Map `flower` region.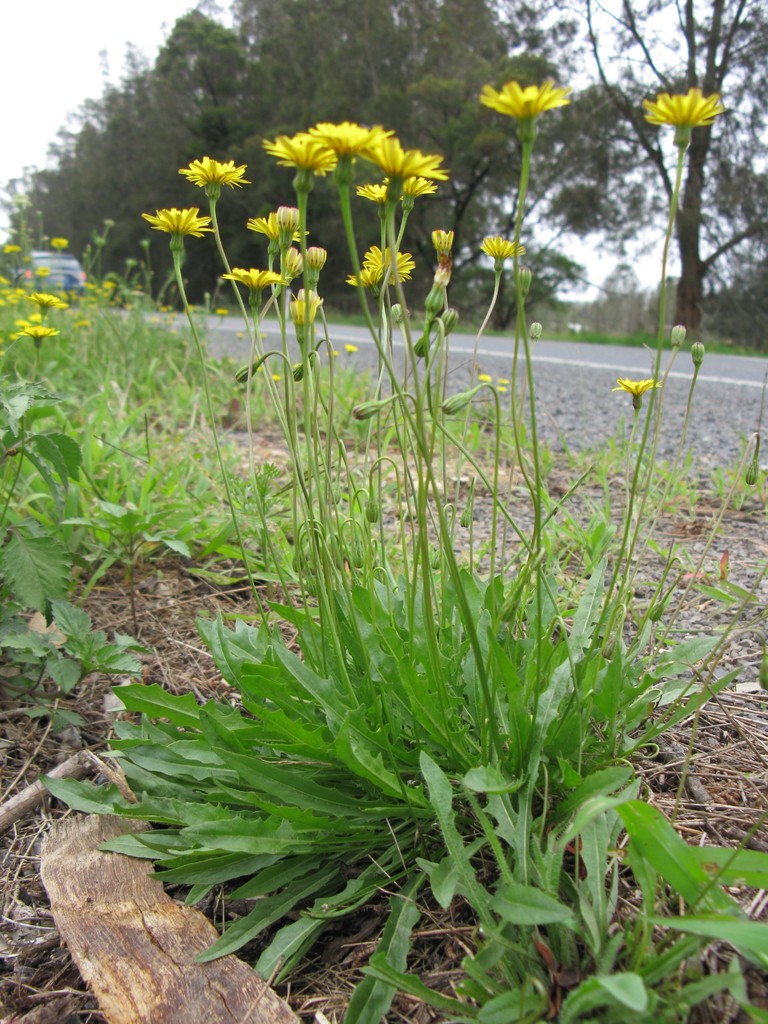
Mapped to x1=134 y1=204 x2=211 y2=242.
